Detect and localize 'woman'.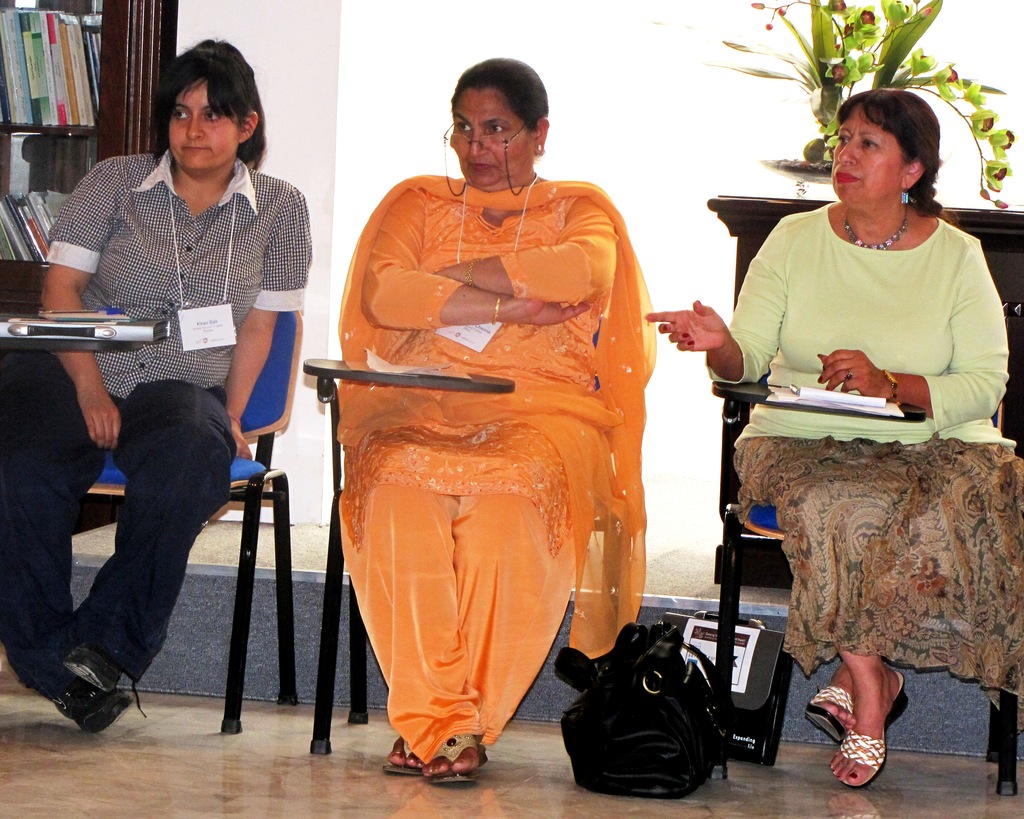
Localized at Rect(333, 53, 650, 799).
